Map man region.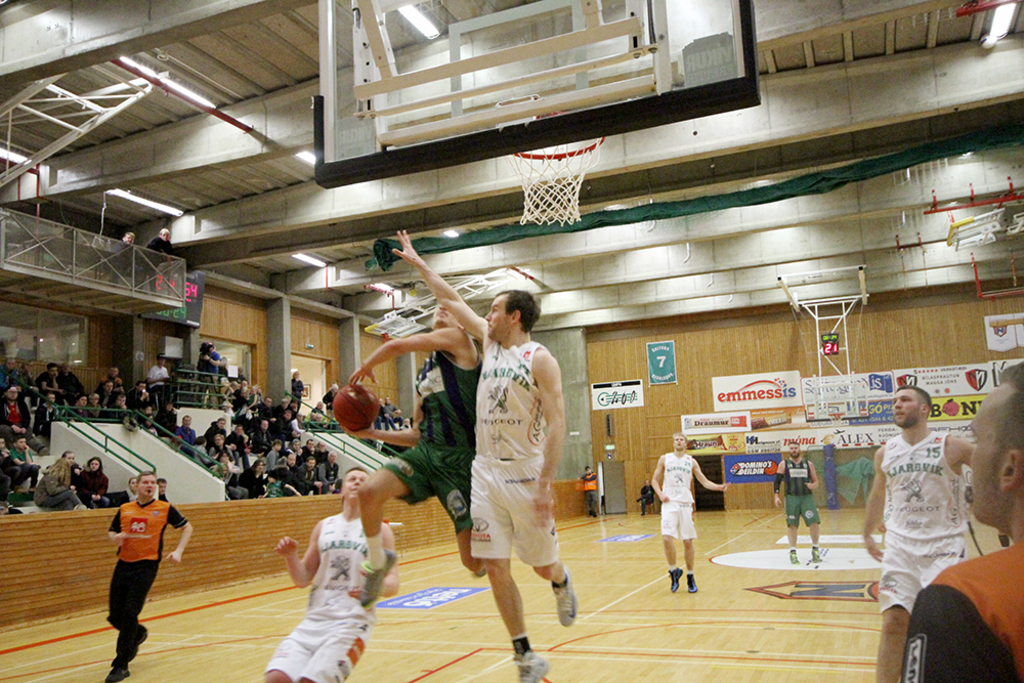
Mapped to region(101, 470, 196, 682).
